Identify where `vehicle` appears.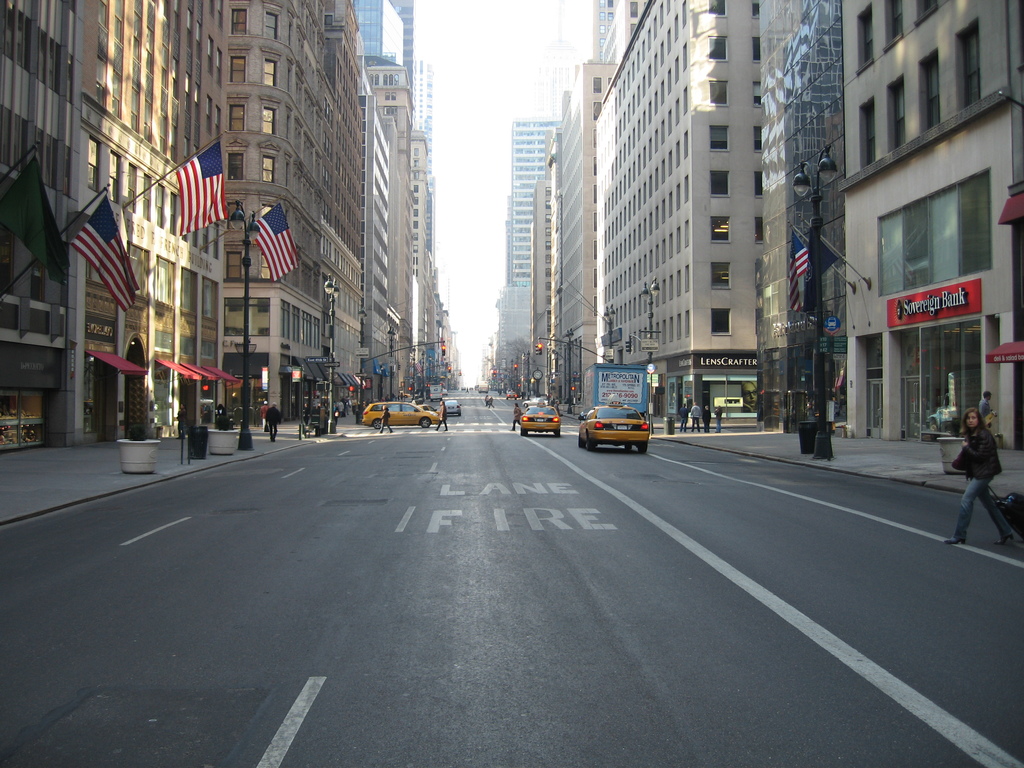
Appears at (263,408,276,441).
